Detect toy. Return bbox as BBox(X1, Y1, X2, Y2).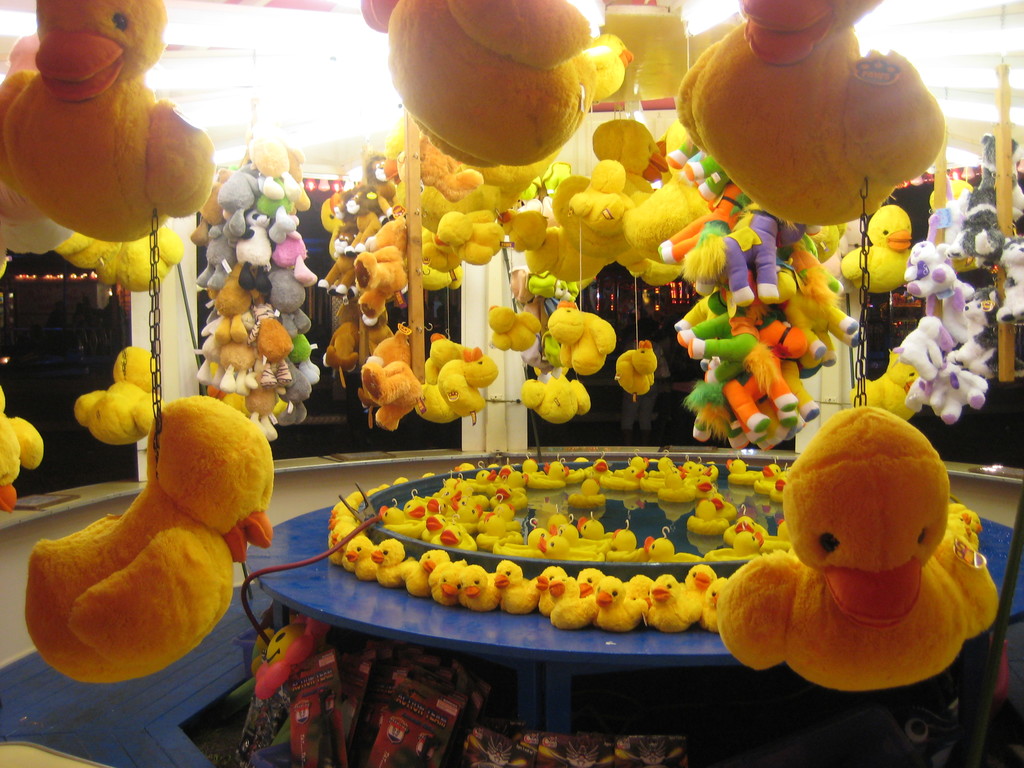
BBox(486, 303, 538, 356).
